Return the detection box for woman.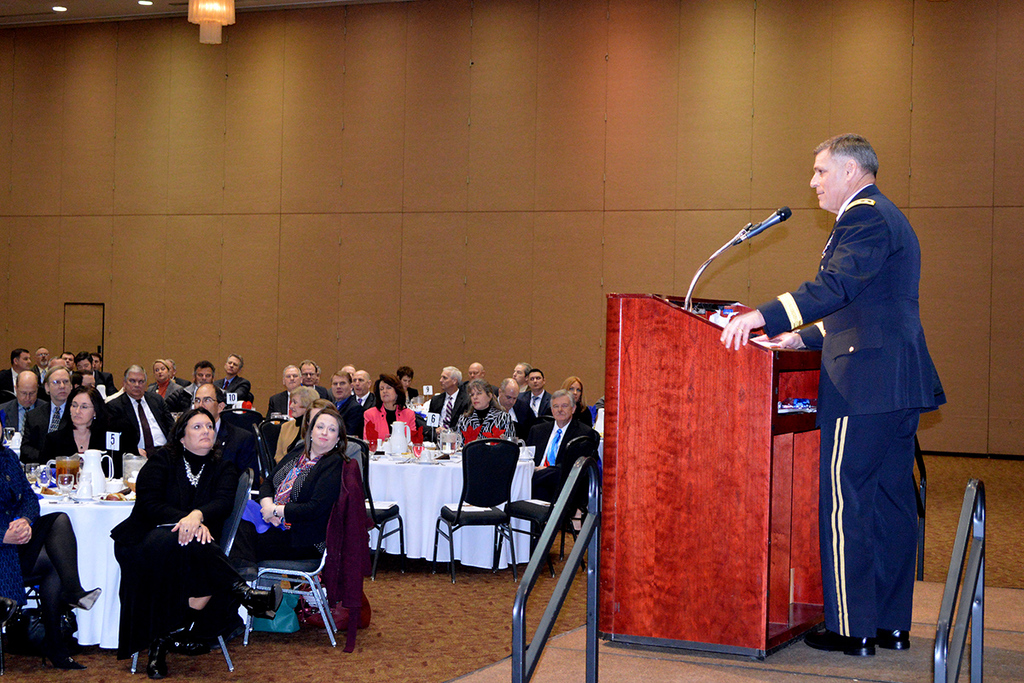
<box>237,407,341,575</box>.
